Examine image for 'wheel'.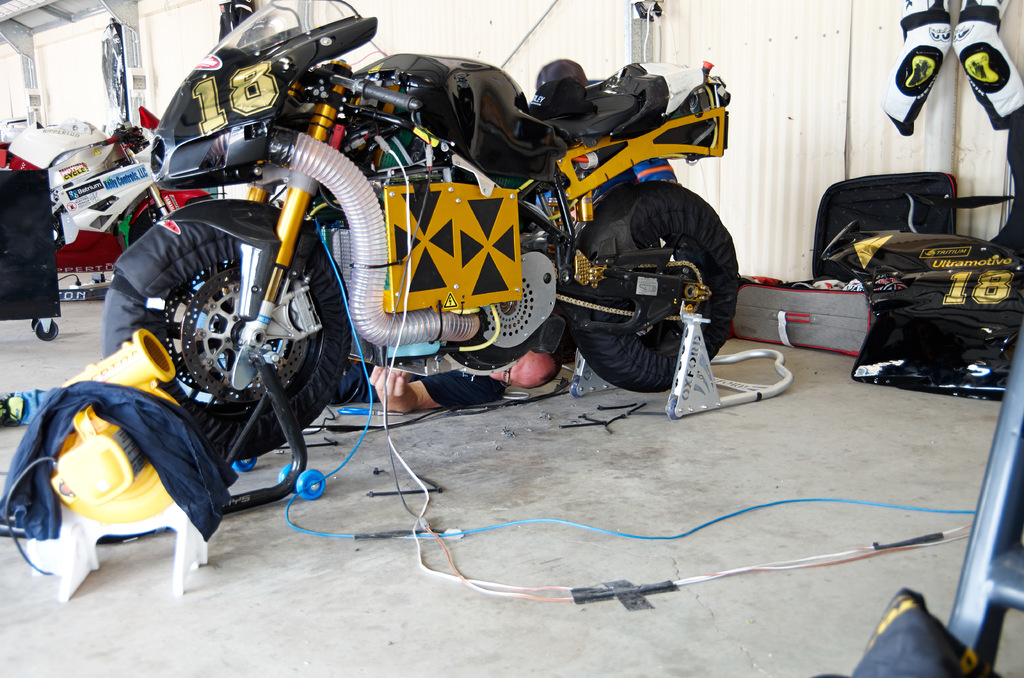
Examination result: {"x1": 31, "y1": 319, "x2": 44, "y2": 332}.
